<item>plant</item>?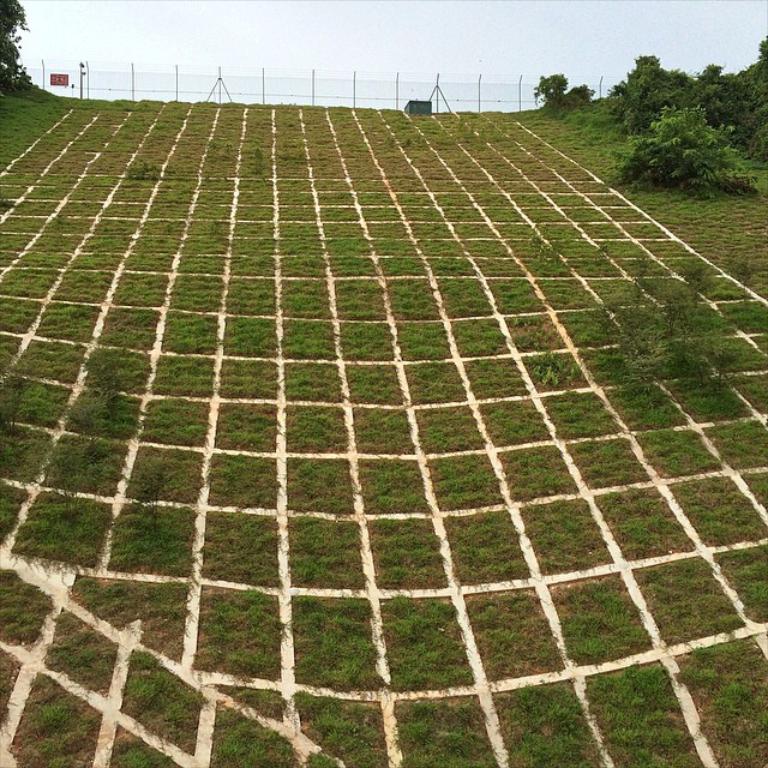
left=394, top=702, right=496, bottom=767
